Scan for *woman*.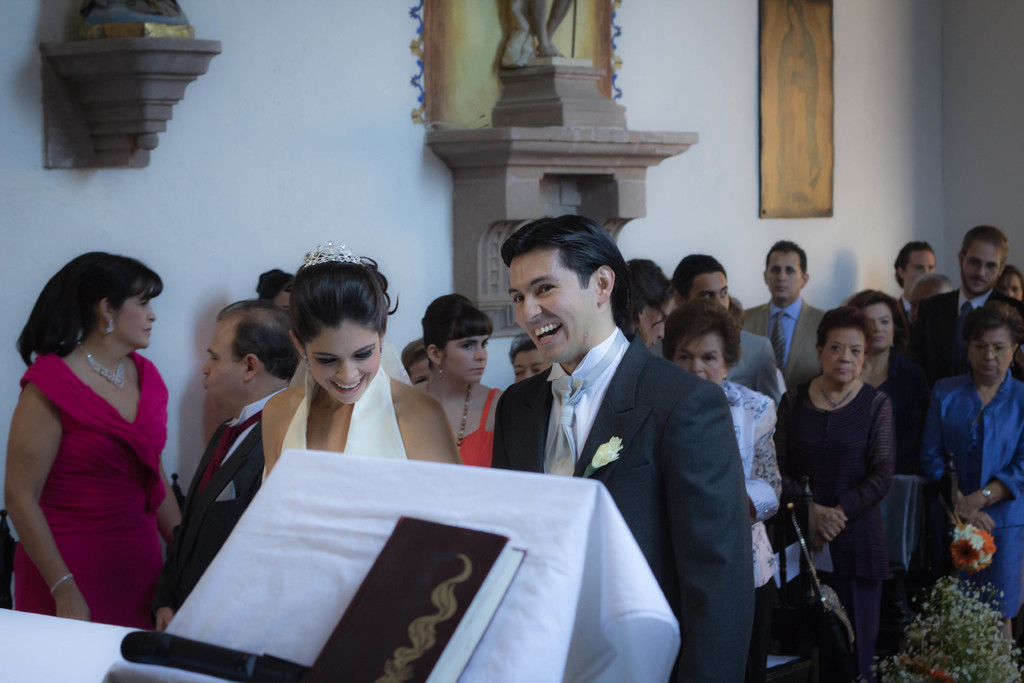
Scan result: bbox=[510, 332, 561, 383].
